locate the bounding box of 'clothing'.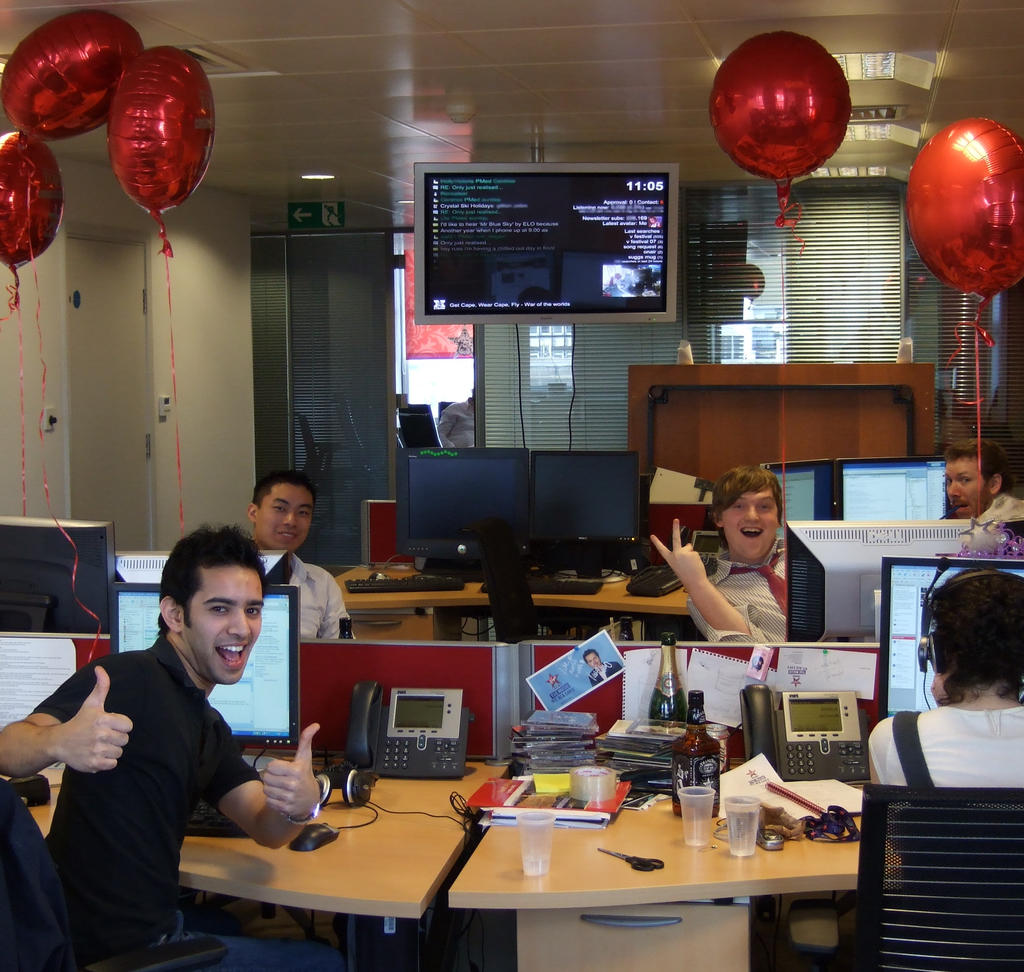
Bounding box: box=[870, 707, 1023, 971].
